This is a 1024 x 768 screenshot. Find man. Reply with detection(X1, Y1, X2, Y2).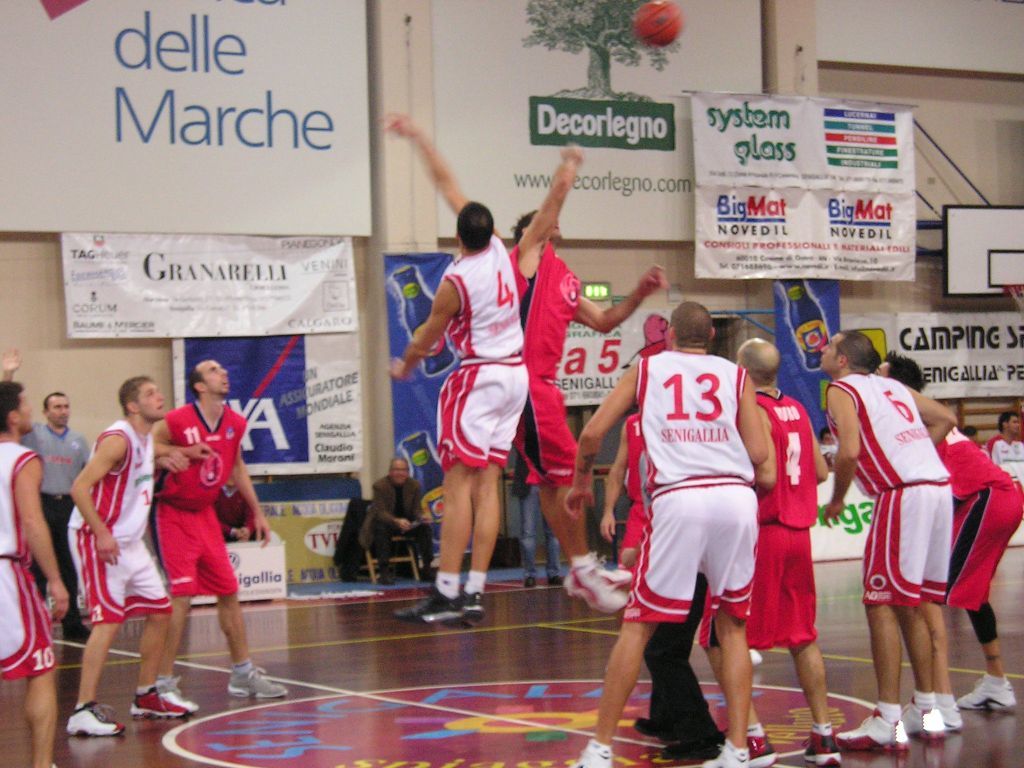
detection(569, 298, 772, 767).
